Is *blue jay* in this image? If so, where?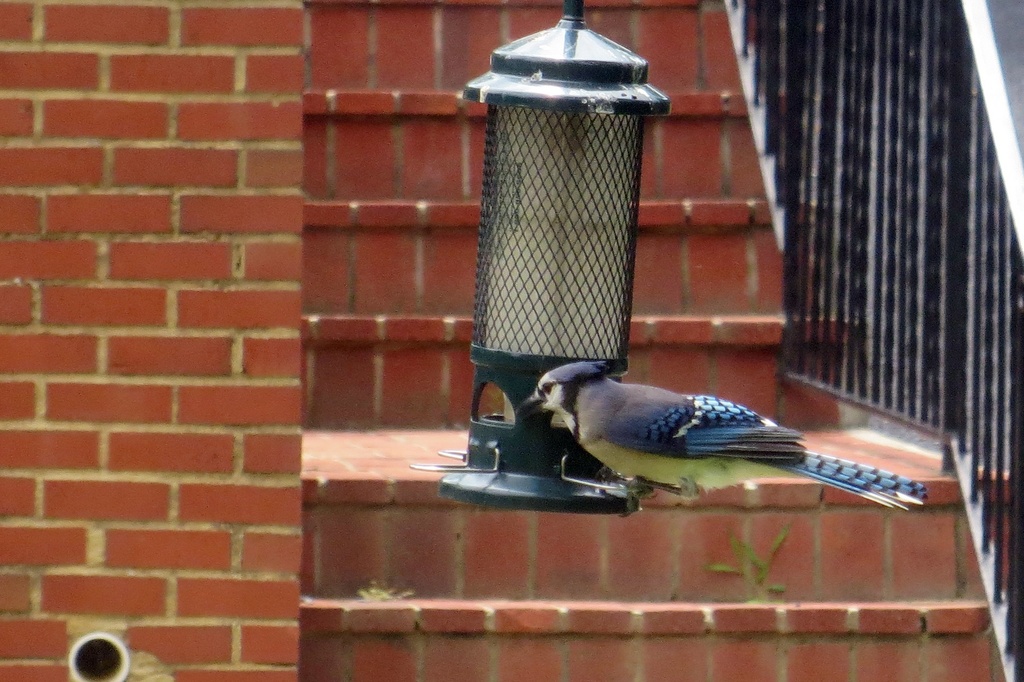
Yes, at box=[510, 358, 929, 520].
